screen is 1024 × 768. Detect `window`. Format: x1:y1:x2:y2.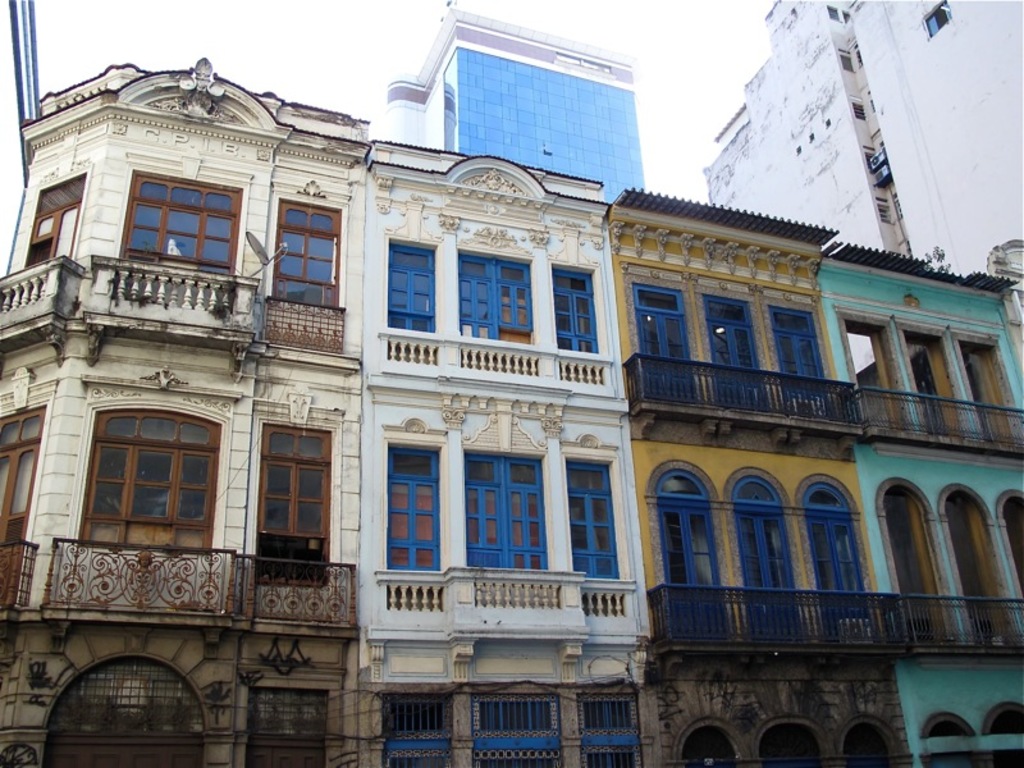
879:196:893:219.
